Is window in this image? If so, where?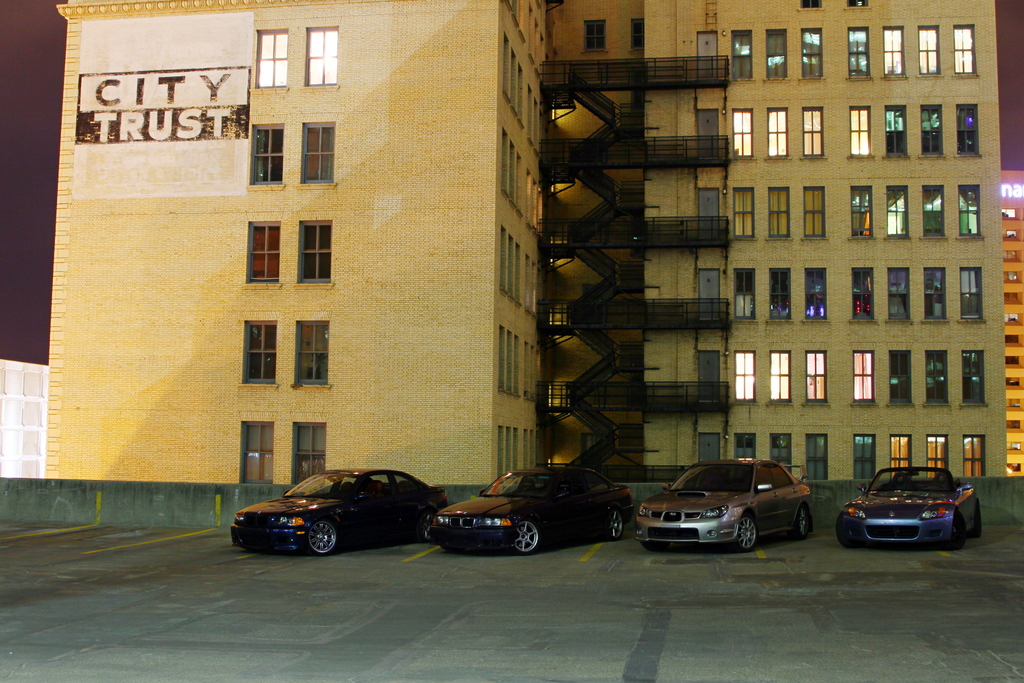
Yes, at [252,31,288,87].
